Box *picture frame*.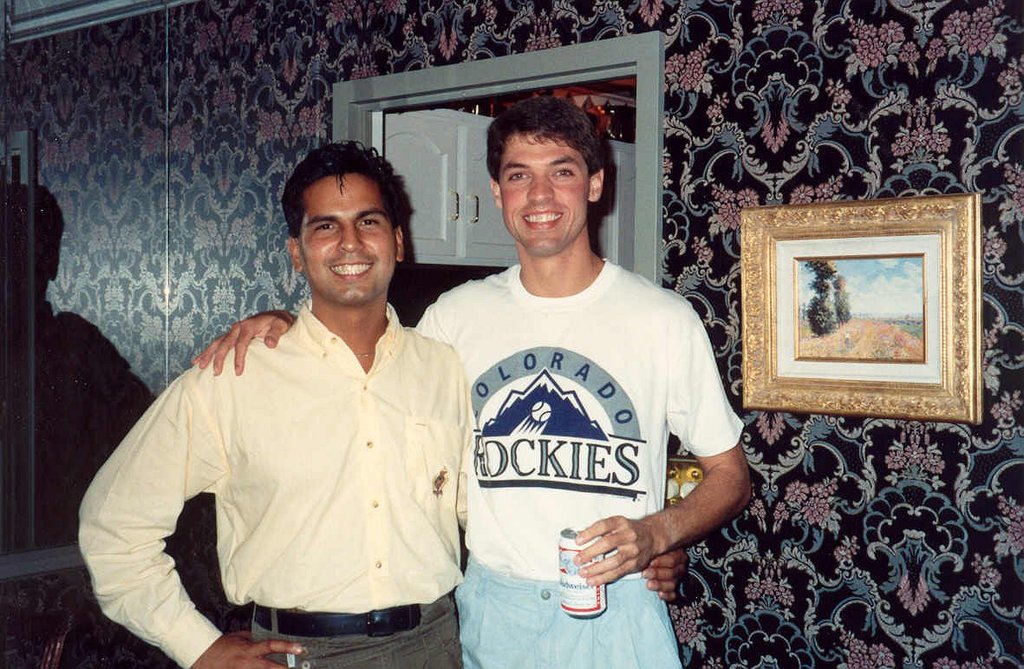
740/195/981/424.
